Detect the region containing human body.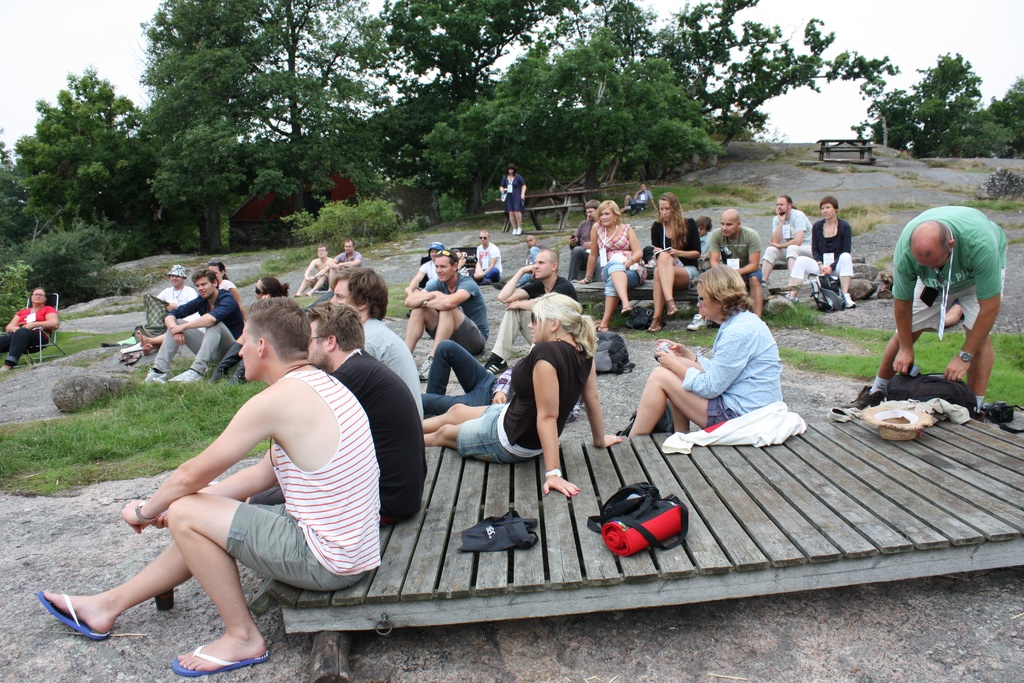
[left=500, top=165, right=525, bottom=233].
